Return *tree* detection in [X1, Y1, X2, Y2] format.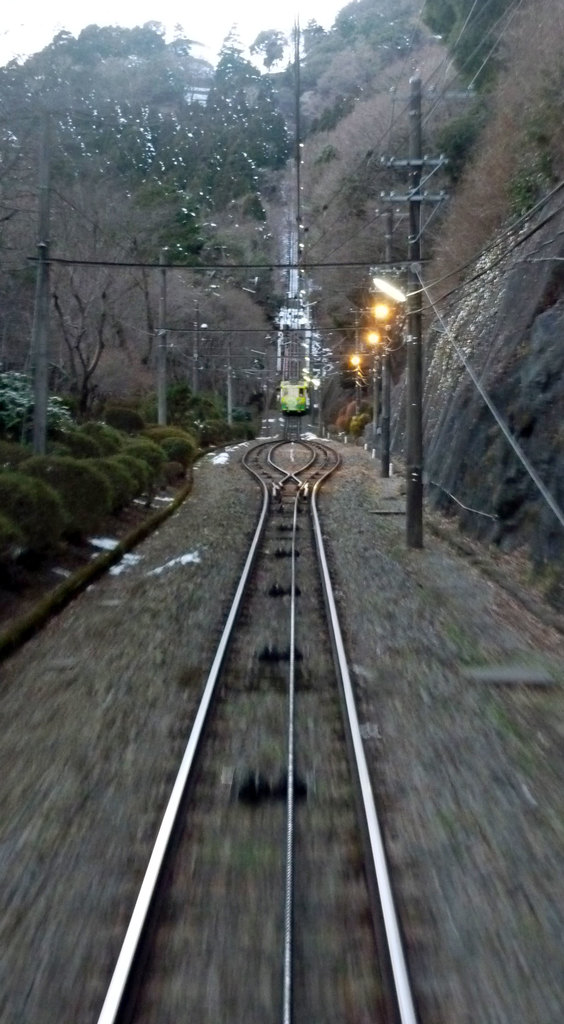
[421, 0, 514, 88].
